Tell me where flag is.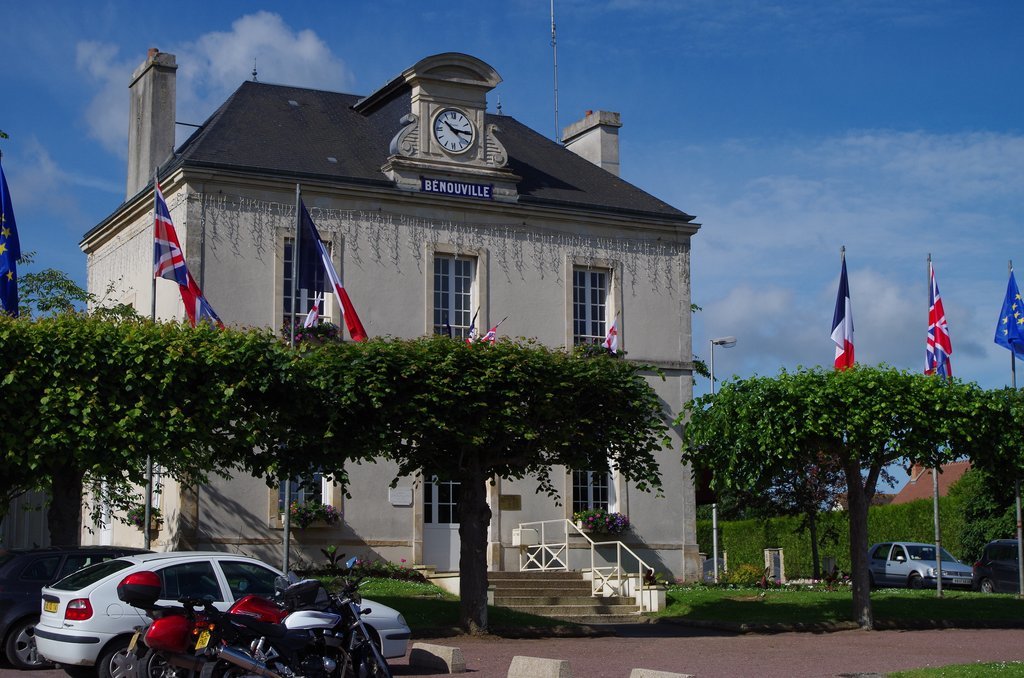
flag is at (x1=827, y1=247, x2=854, y2=376).
